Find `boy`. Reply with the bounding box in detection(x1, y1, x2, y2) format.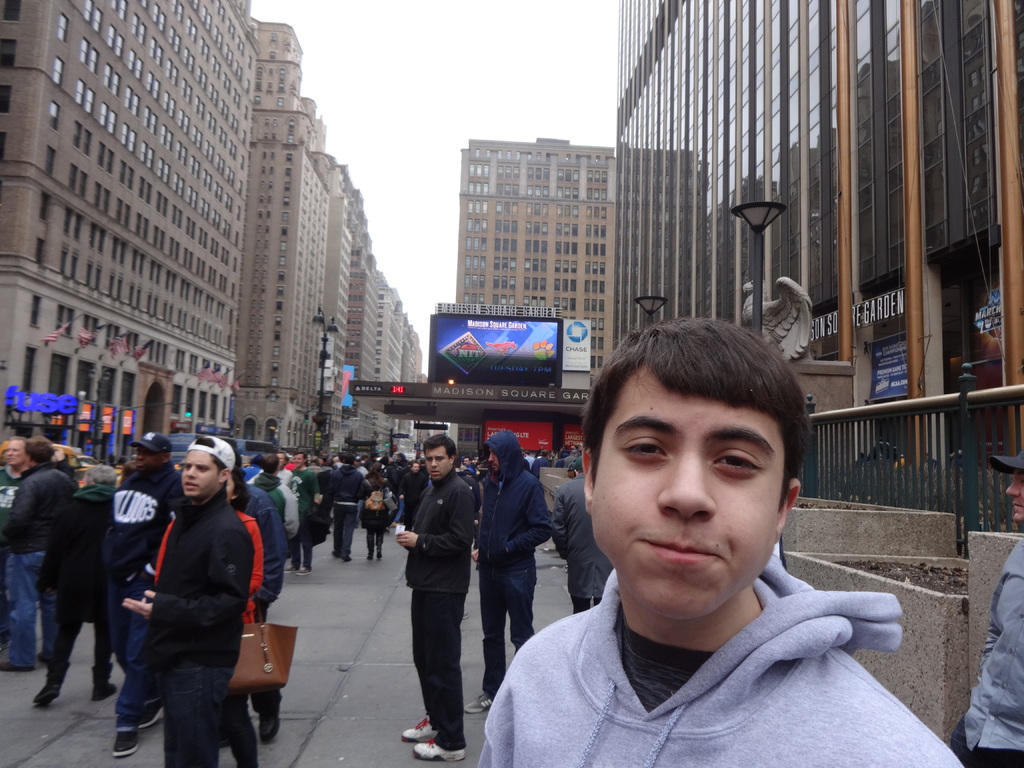
detection(469, 311, 963, 765).
